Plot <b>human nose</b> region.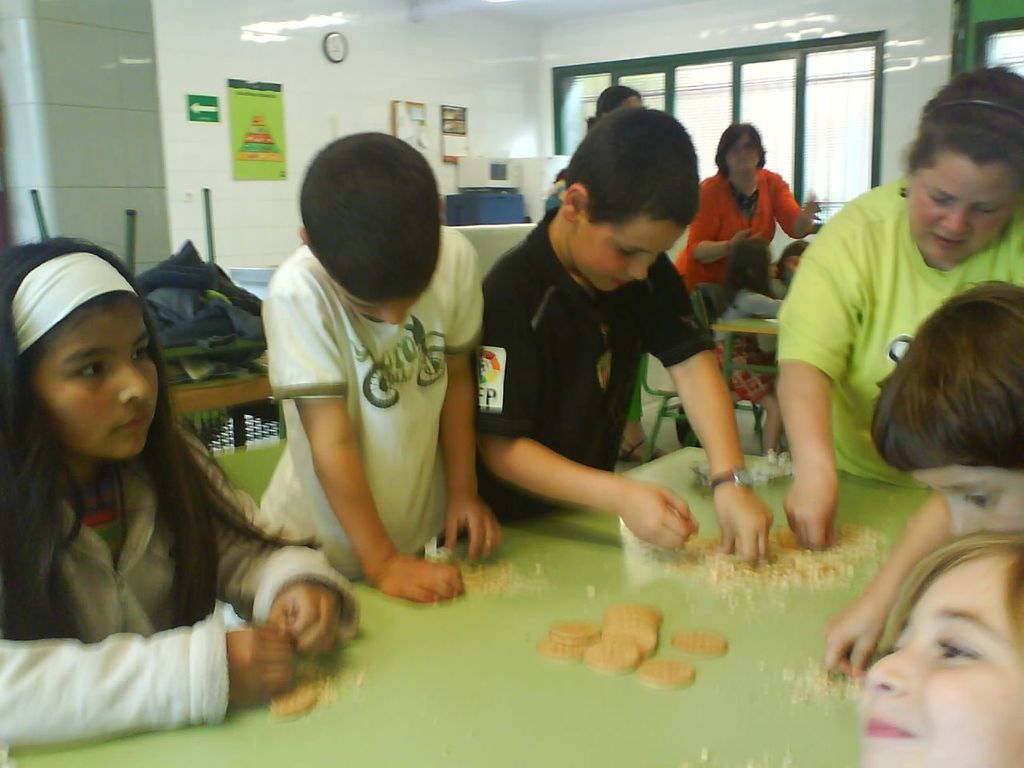
Plotted at [949,502,978,534].
